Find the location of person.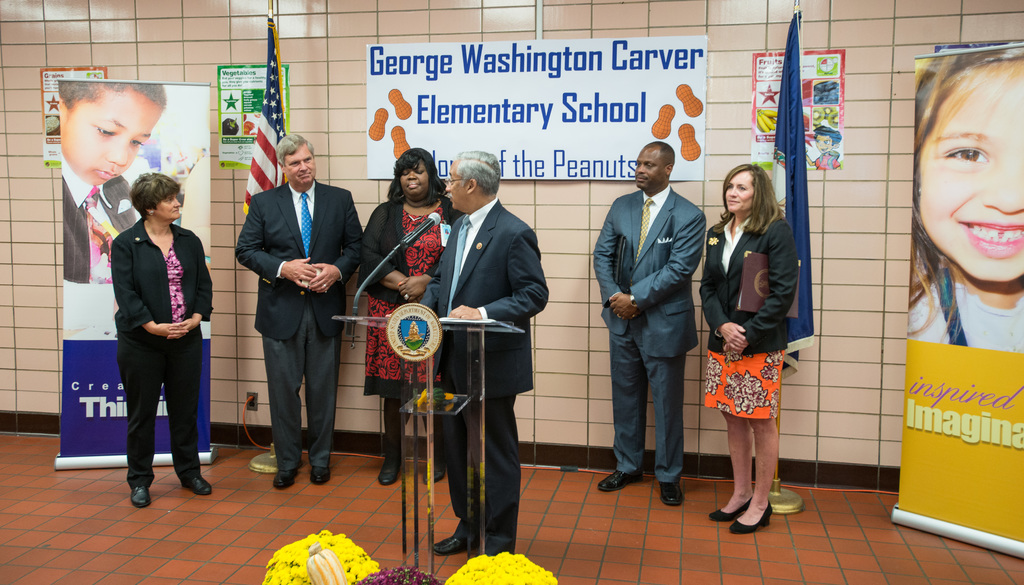
Location: 357/144/463/491.
